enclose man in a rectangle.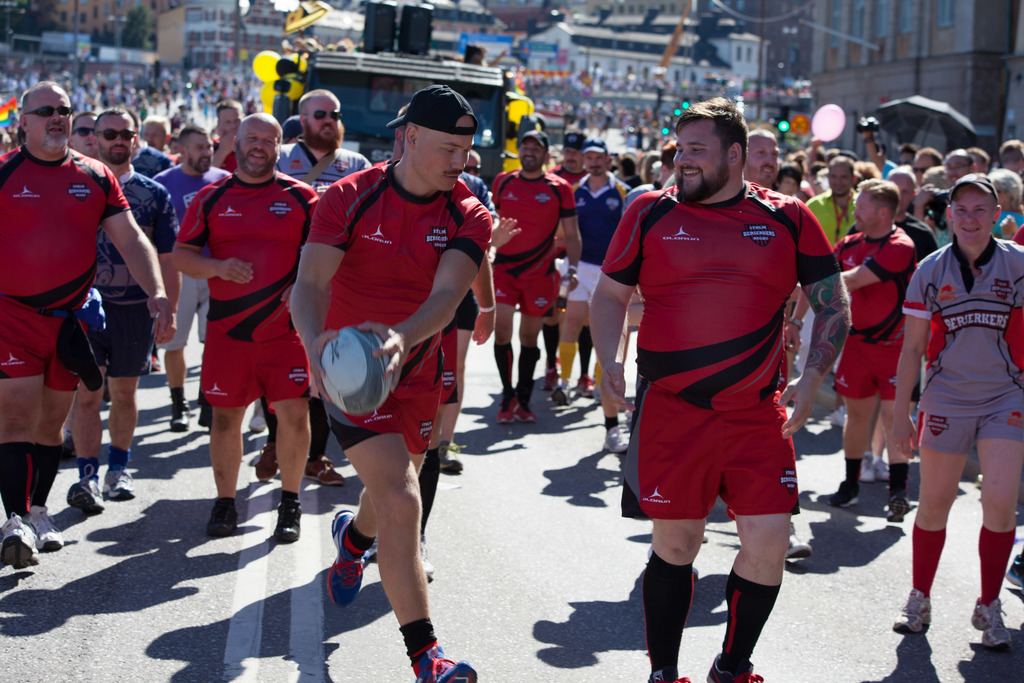
(616, 116, 835, 682).
